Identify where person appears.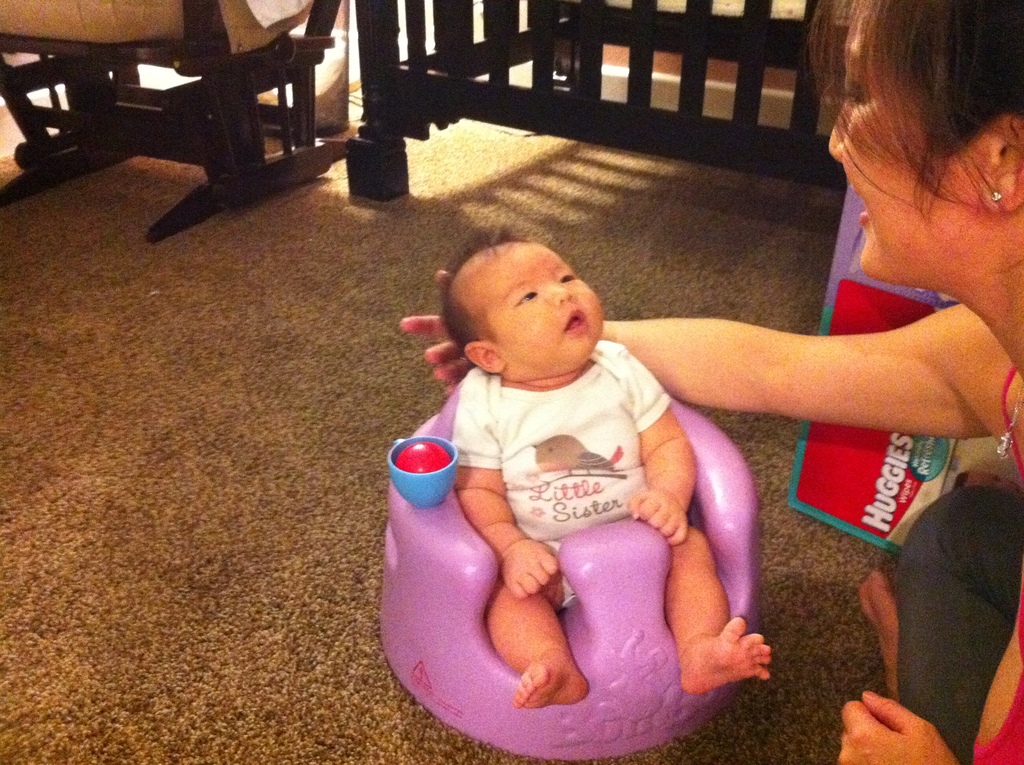
Appears at <box>401,0,1023,764</box>.
